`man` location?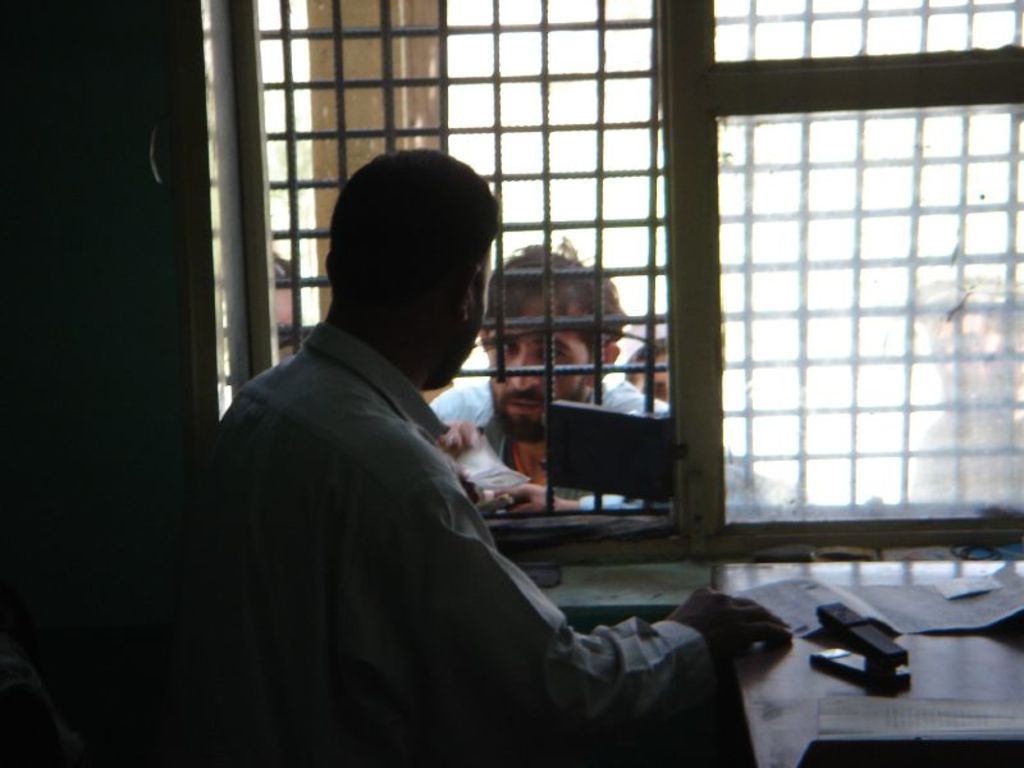
region(188, 133, 666, 751)
